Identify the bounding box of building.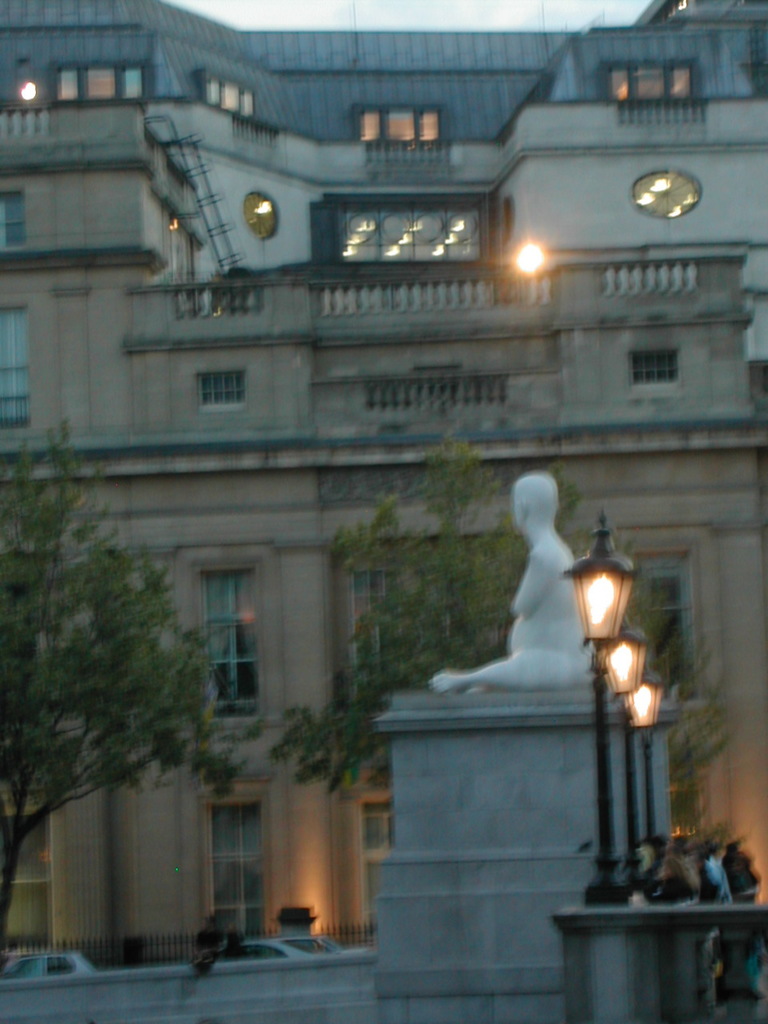
bbox=(0, 0, 767, 952).
